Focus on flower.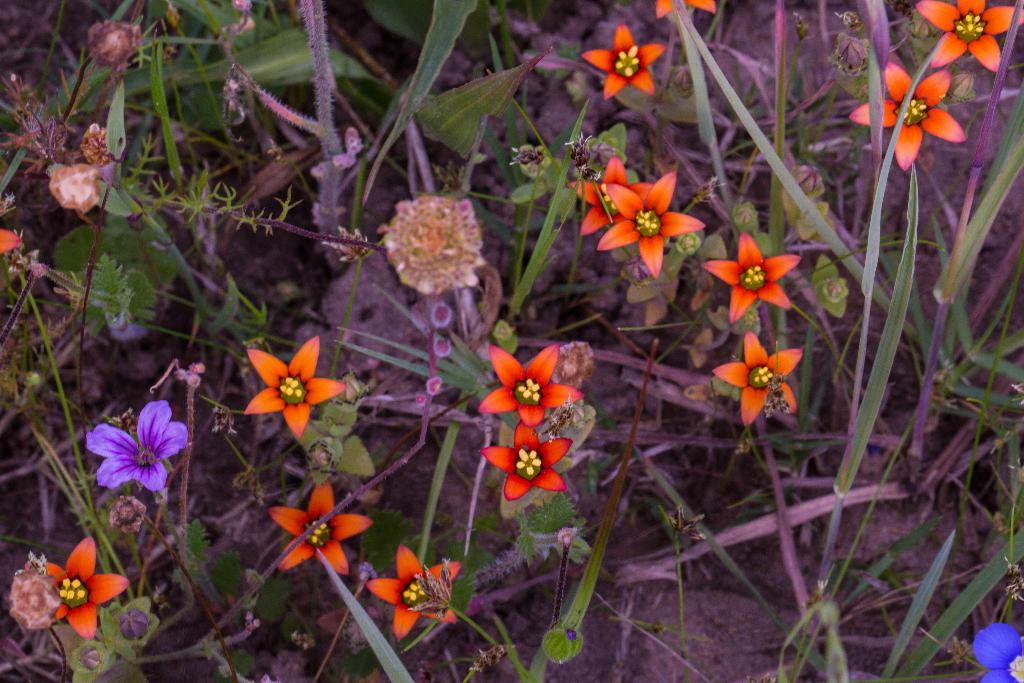
Focused at 572, 153, 668, 237.
